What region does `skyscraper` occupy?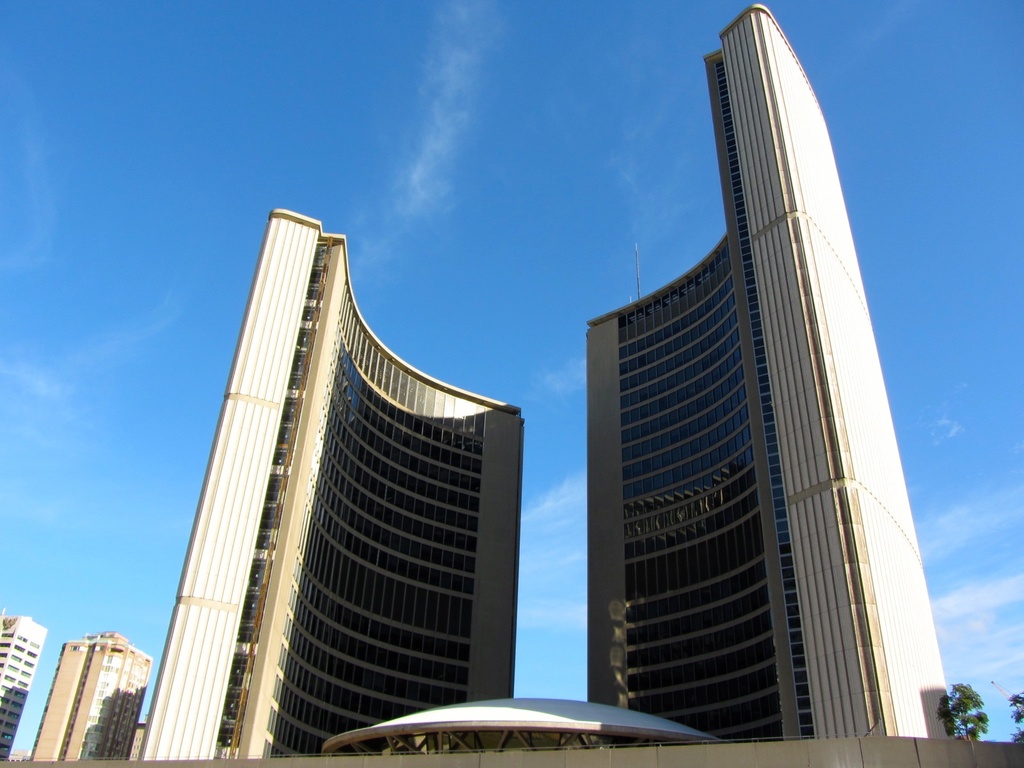
0, 611, 51, 762.
